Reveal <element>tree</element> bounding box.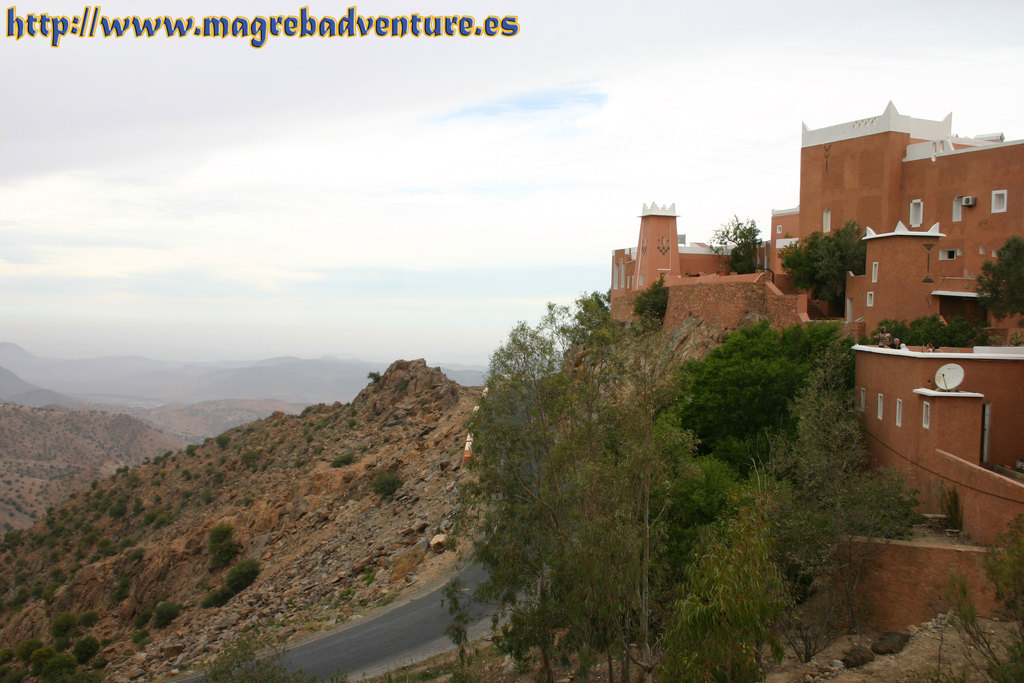
Revealed: left=977, top=232, right=1023, bottom=321.
